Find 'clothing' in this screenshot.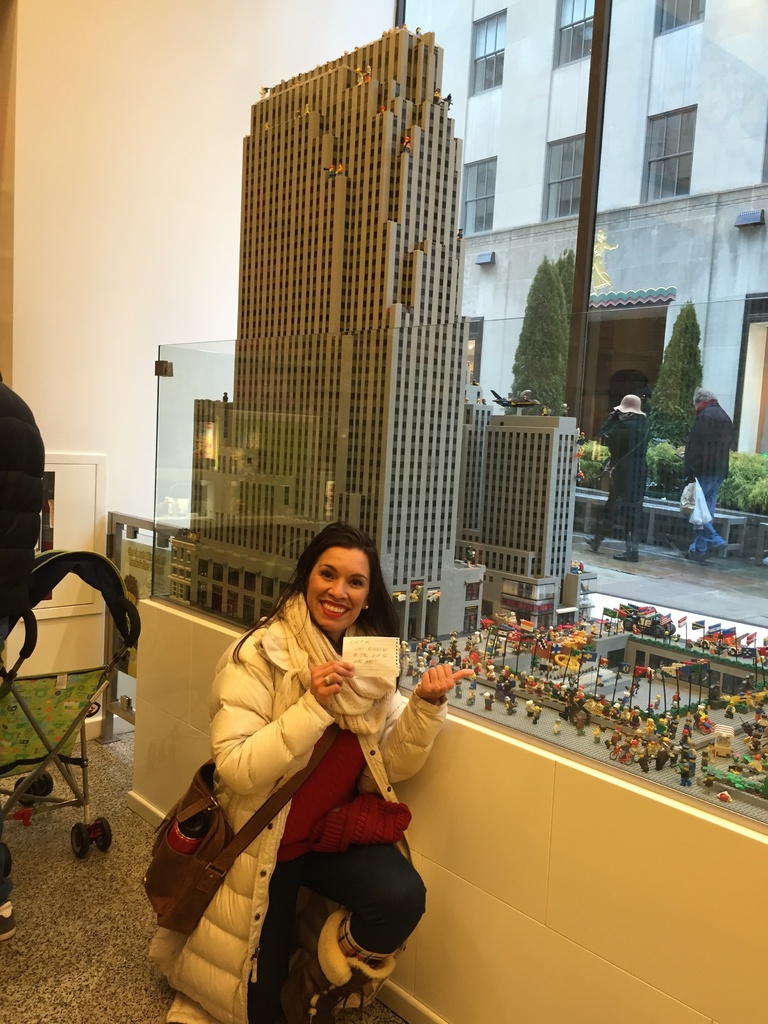
The bounding box for 'clothing' is locate(0, 370, 51, 900).
